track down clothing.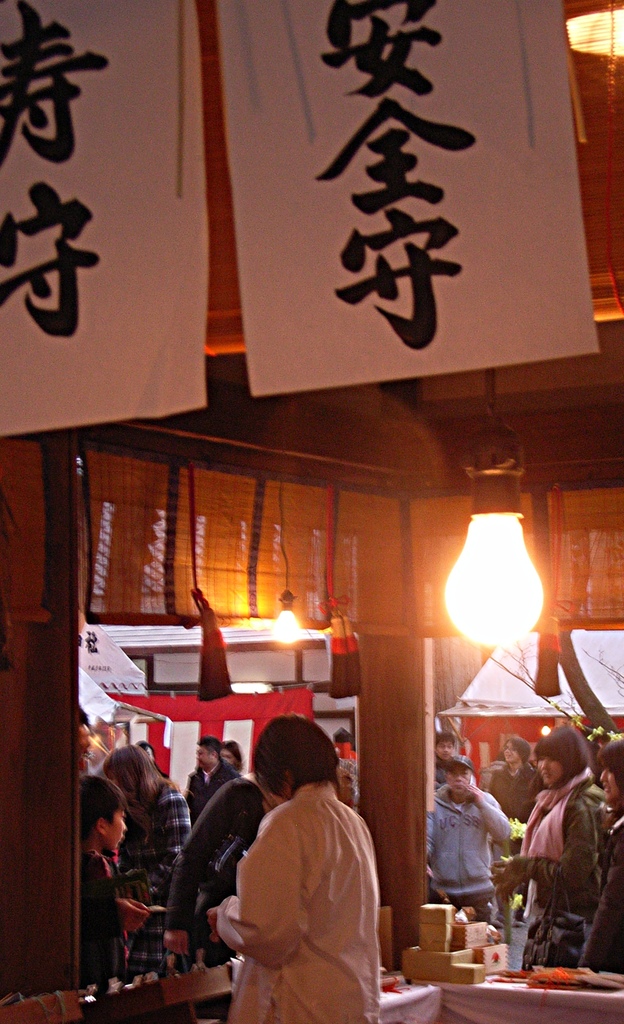
Tracked to [429,748,480,789].
